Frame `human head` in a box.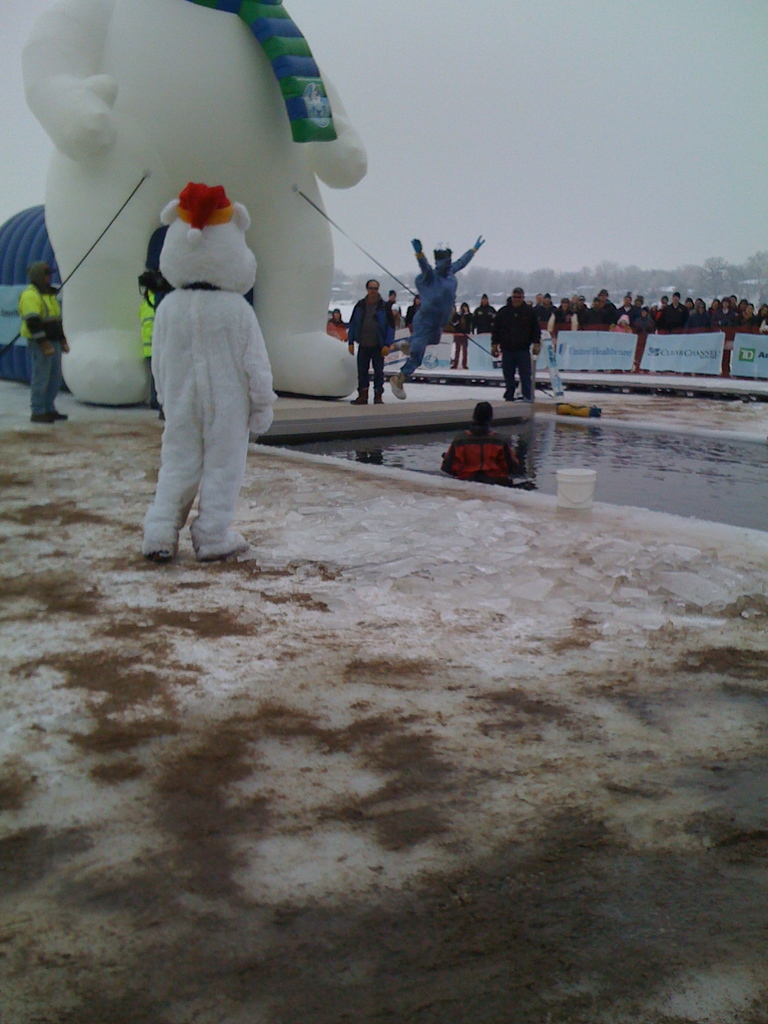
[left=461, top=305, right=472, bottom=312].
